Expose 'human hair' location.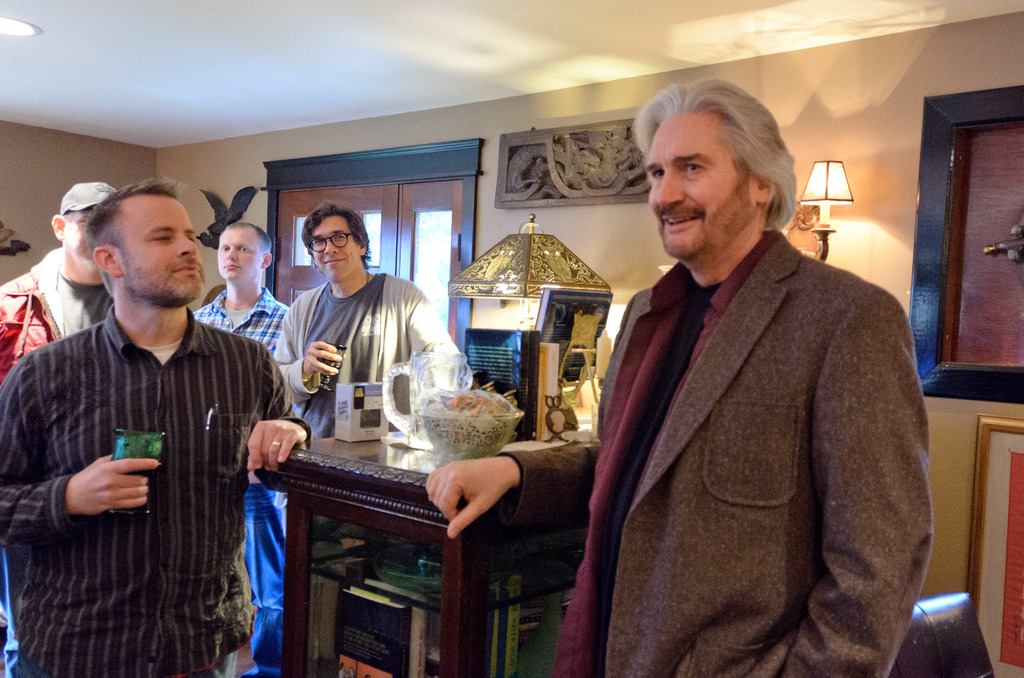
Exposed at 636, 74, 808, 257.
